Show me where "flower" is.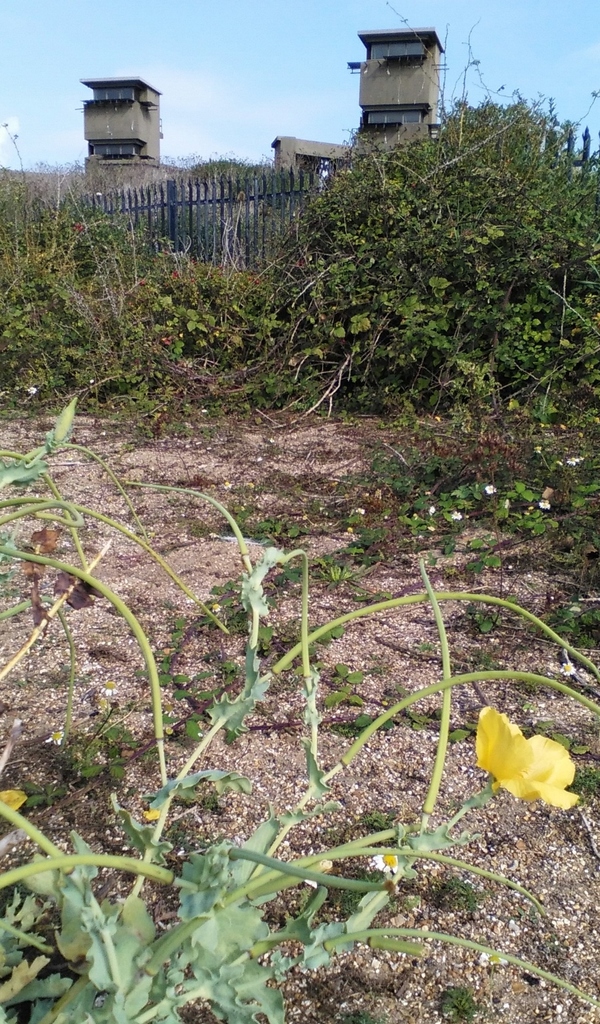
"flower" is at (x1=294, y1=260, x2=308, y2=266).
